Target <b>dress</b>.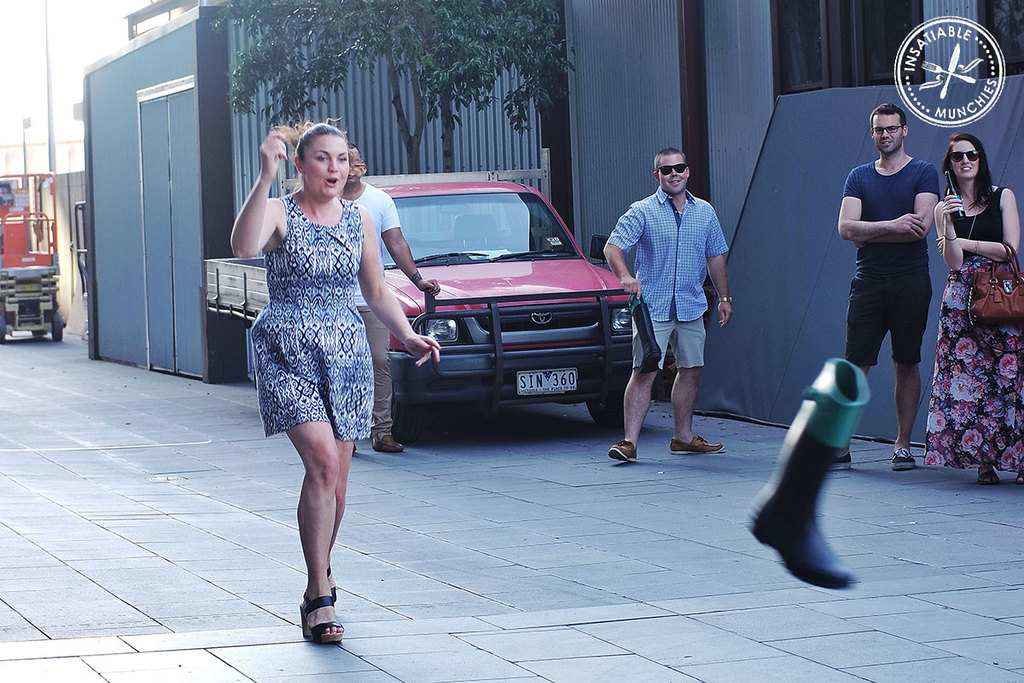
Target region: box=[246, 198, 376, 441].
